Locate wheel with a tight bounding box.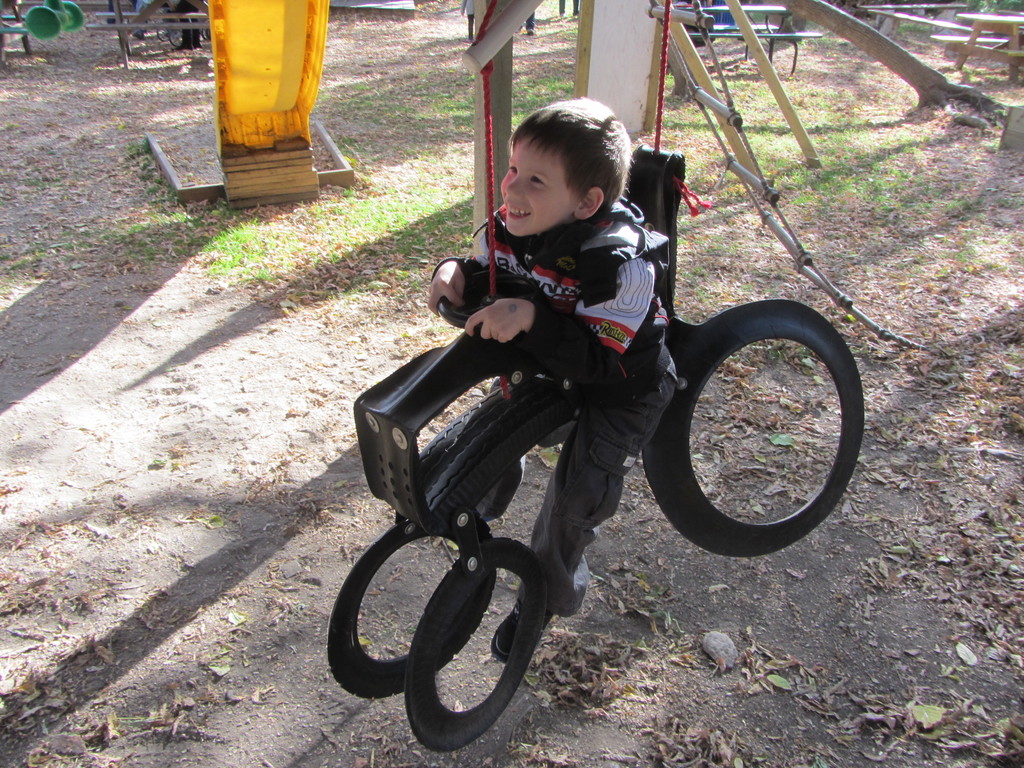
locate(170, 31, 184, 47).
